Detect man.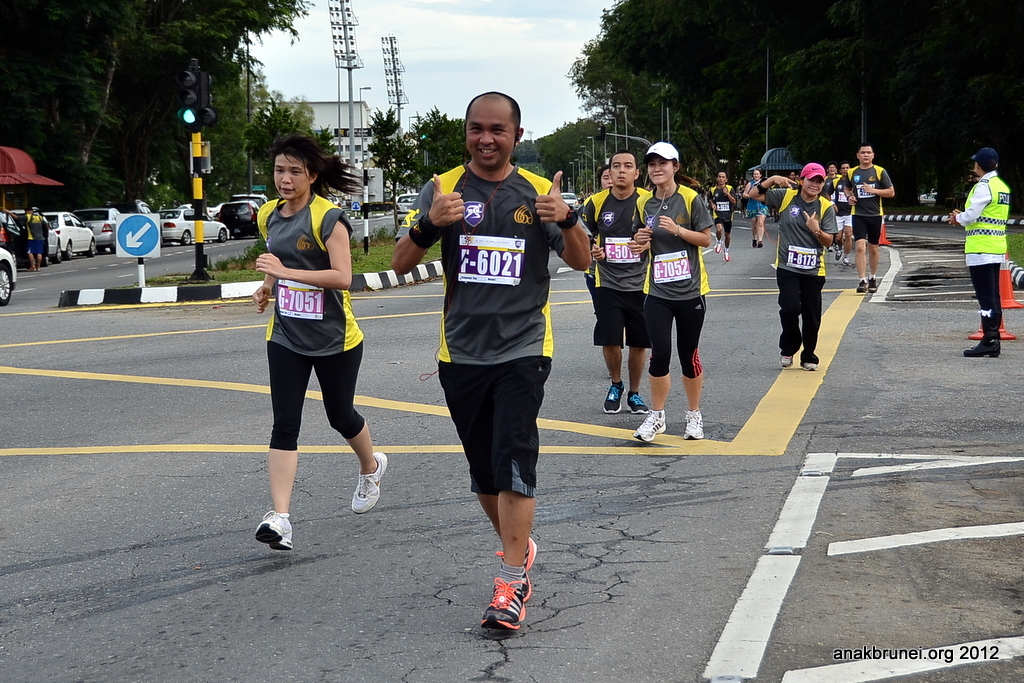
Detected at pyautogui.locateOnScreen(845, 145, 896, 294).
